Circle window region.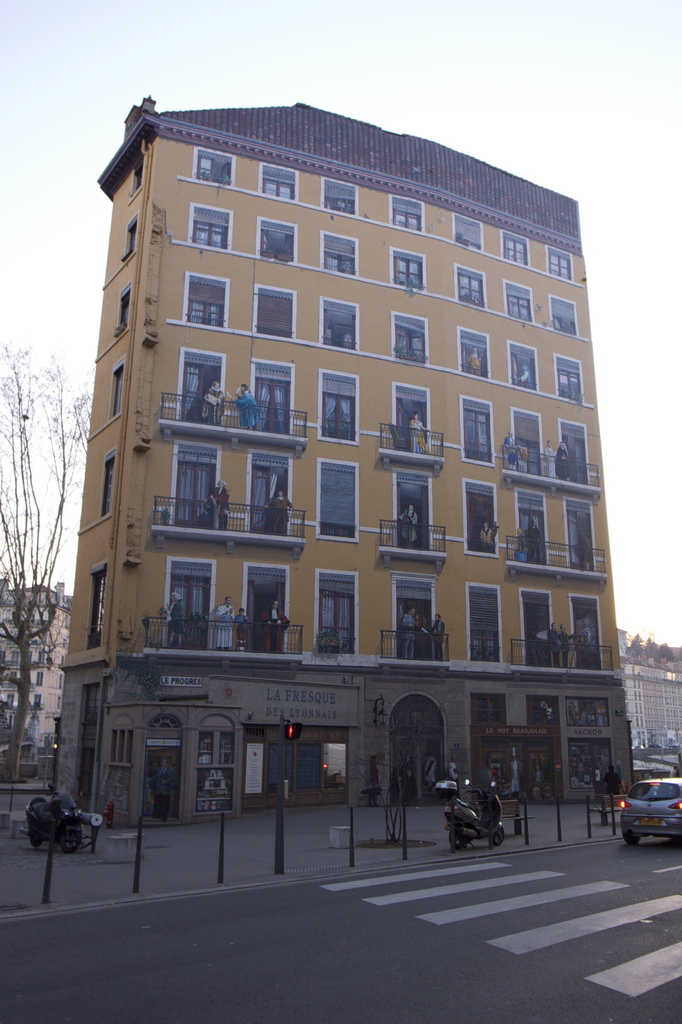
Region: 191 208 235 246.
